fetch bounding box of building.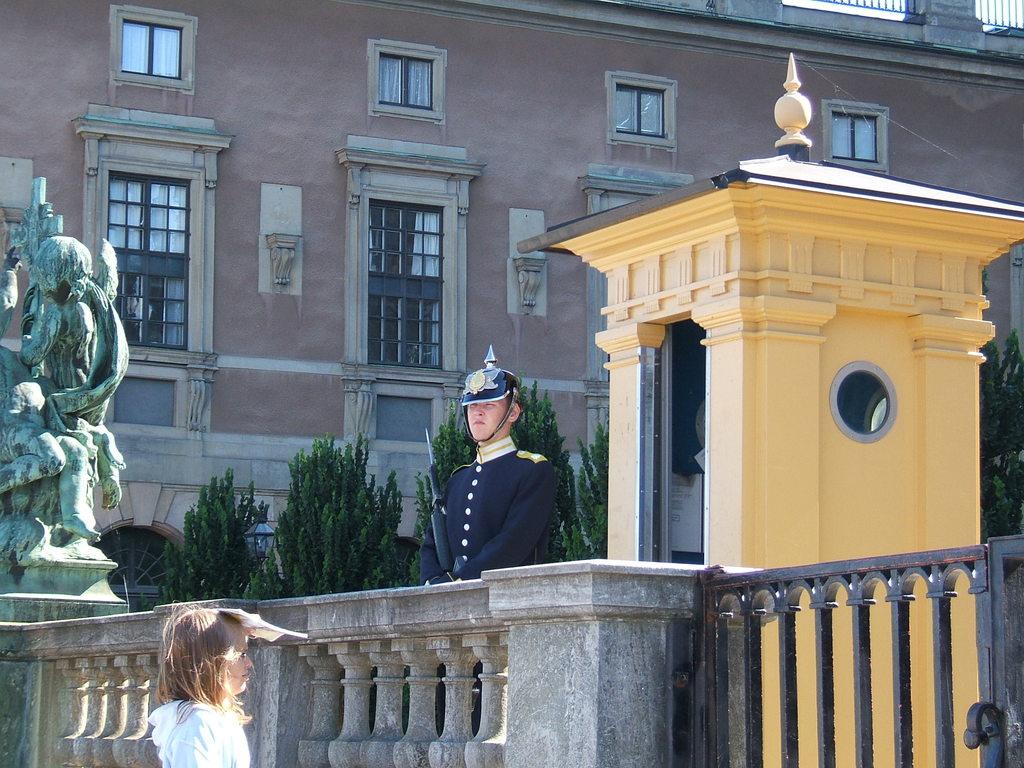
Bbox: (left=0, top=0, right=1023, bottom=767).
